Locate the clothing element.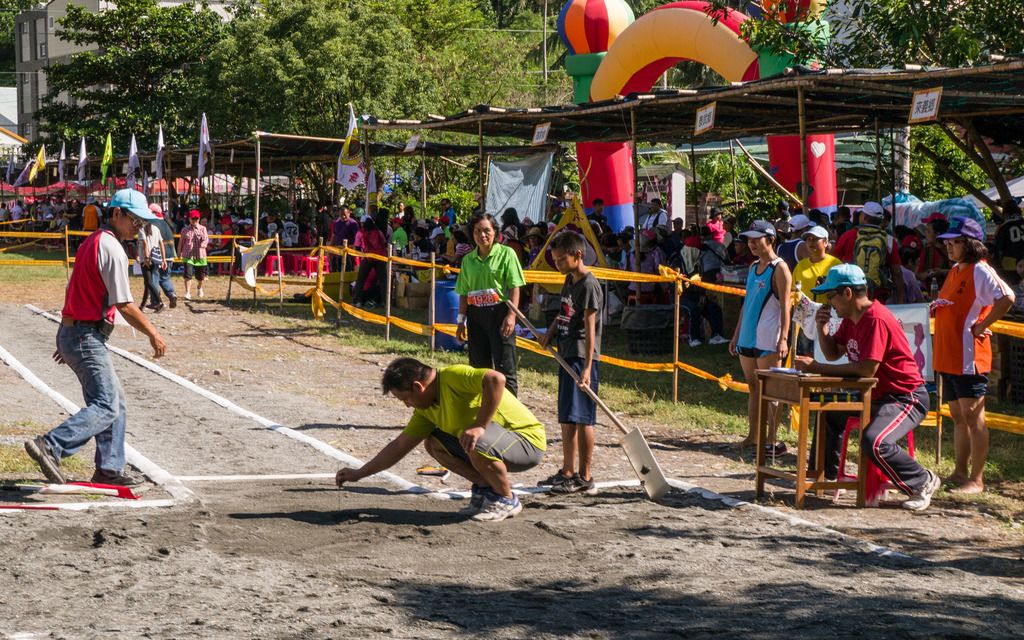
Element bbox: 42/228/151/495.
